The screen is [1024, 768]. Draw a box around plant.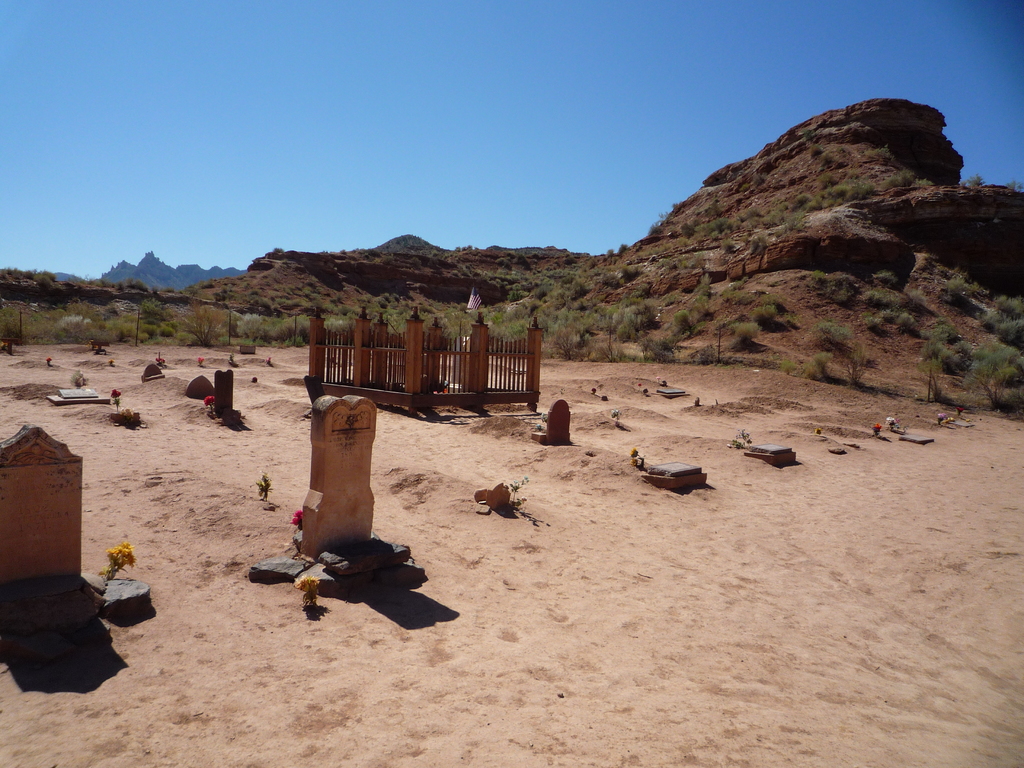
bbox(862, 146, 899, 162).
